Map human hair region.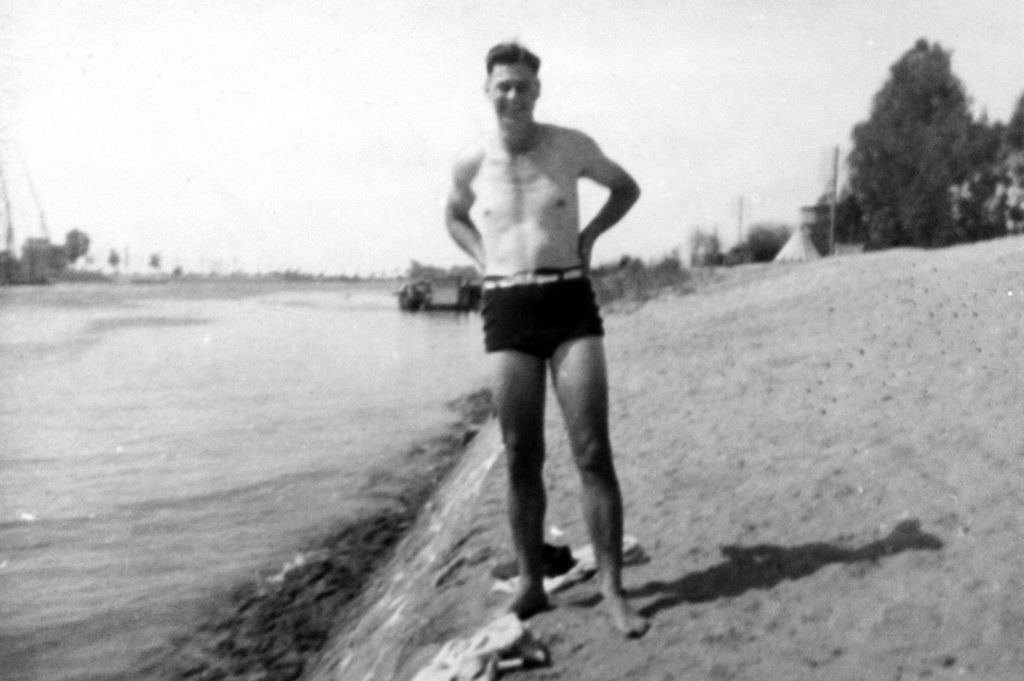
Mapped to Rect(476, 36, 547, 117).
